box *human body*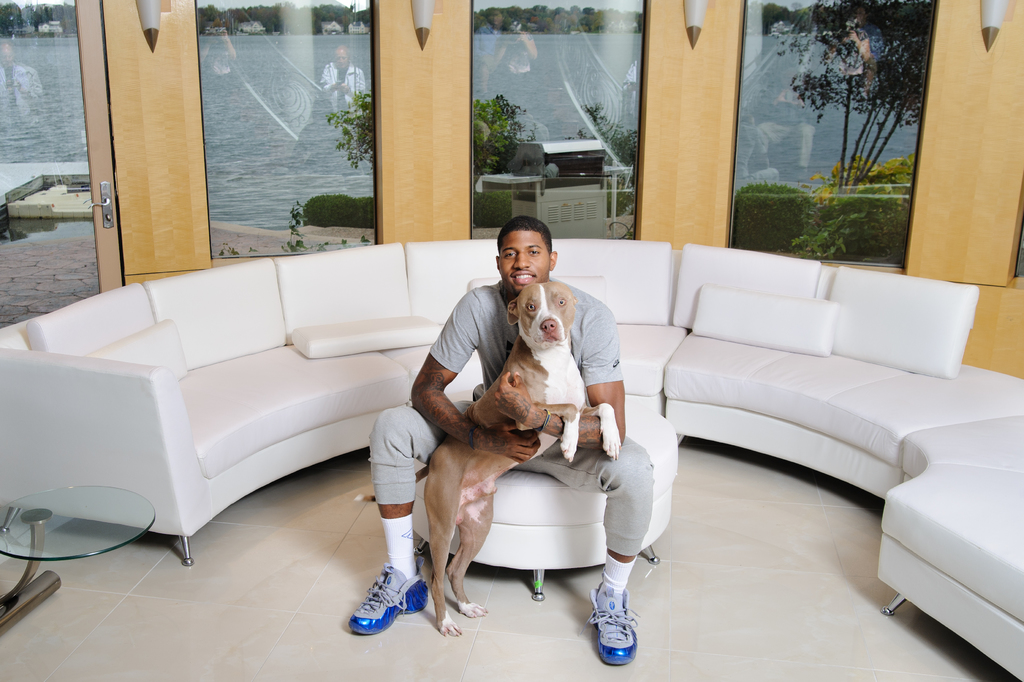
<box>348,215,656,667</box>
